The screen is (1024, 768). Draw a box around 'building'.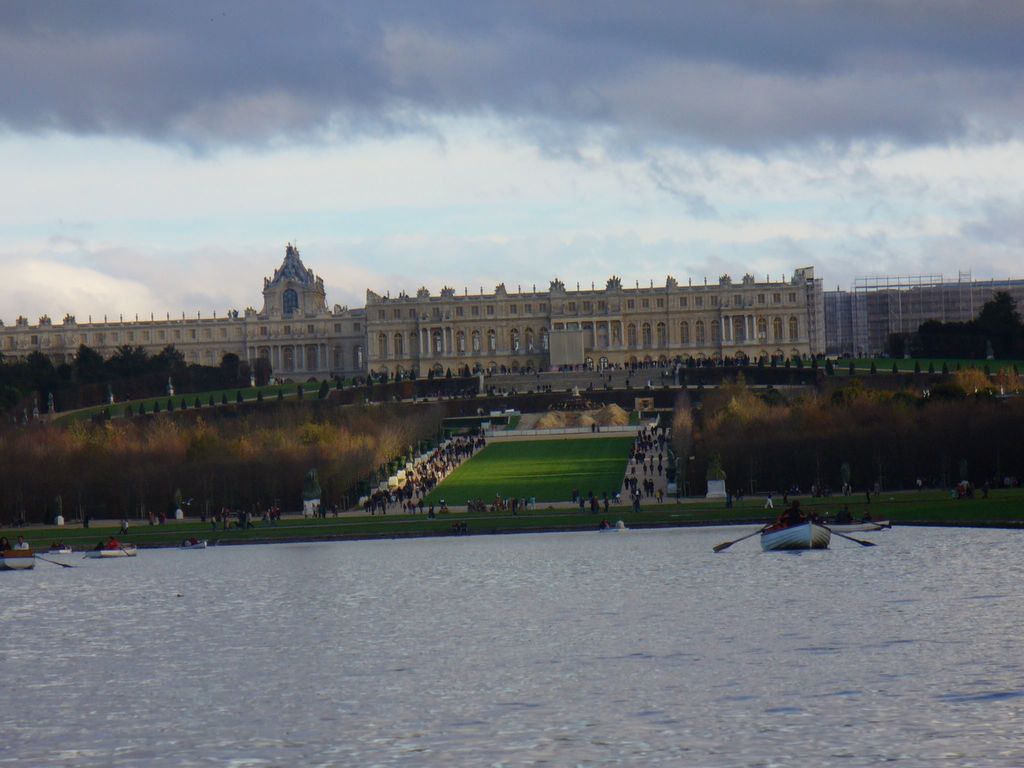
{"left": 364, "top": 269, "right": 810, "bottom": 381}.
